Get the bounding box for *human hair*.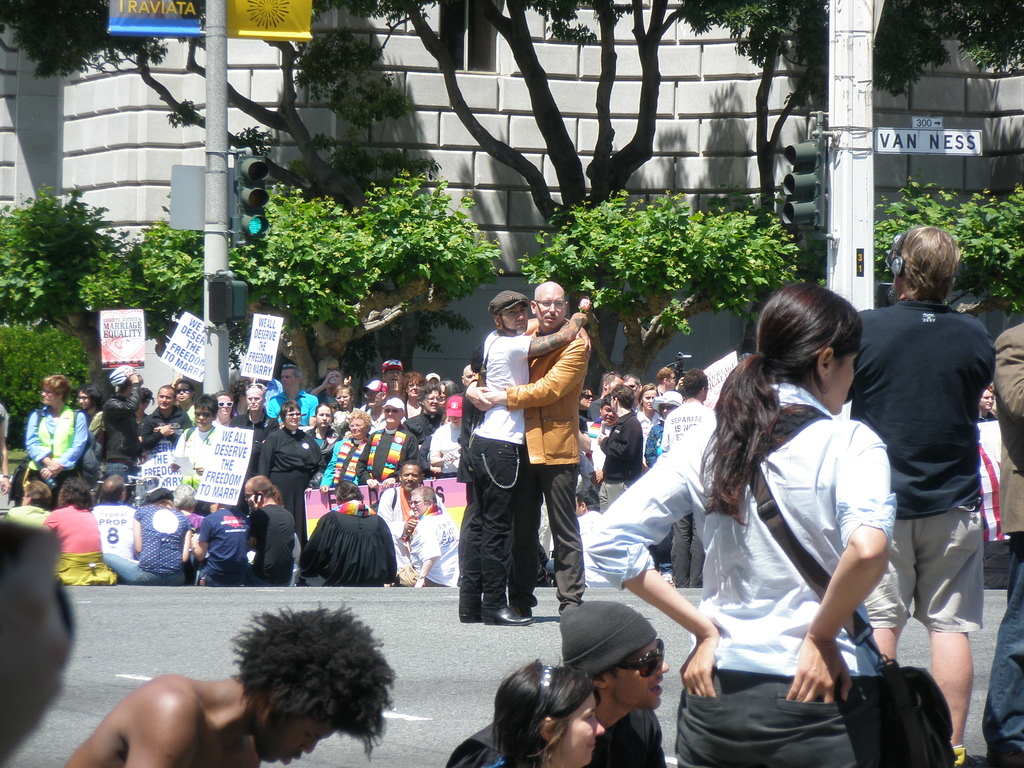
BBox(493, 658, 607, 762).
